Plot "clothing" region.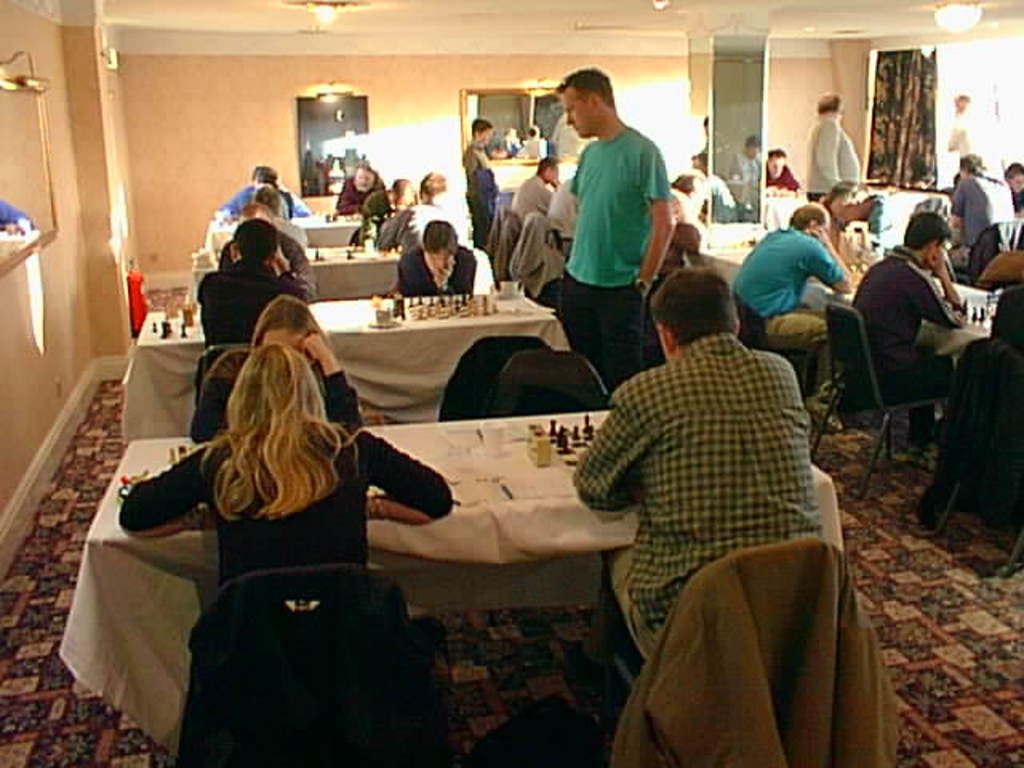
Plotted at <box>328,173,392,218</box>.
